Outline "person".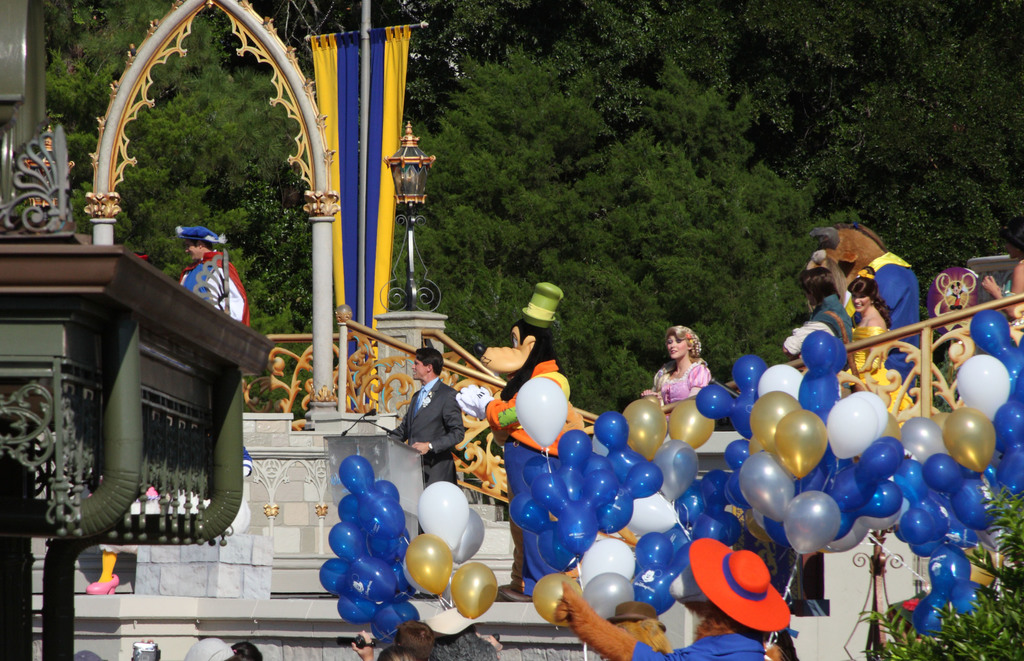
Outline: detection(660, 326, 717, 427).
